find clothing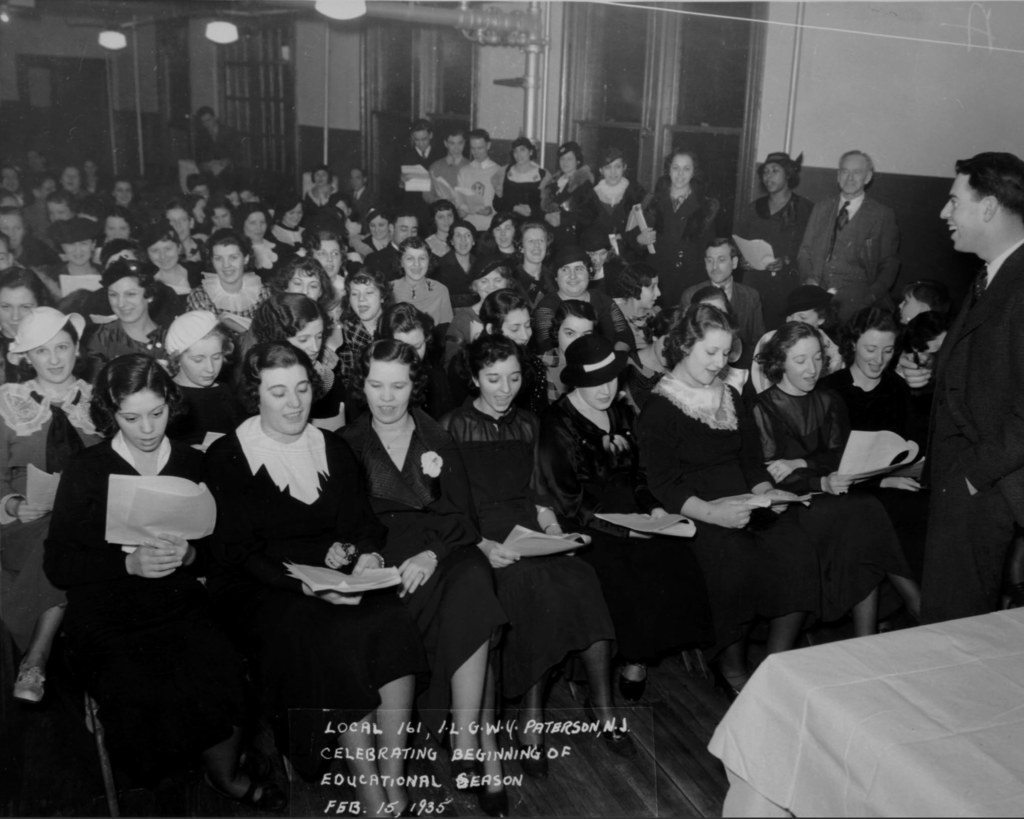
{"x1": 483, "y1": 156, "x2": 562, "y2": 232}
